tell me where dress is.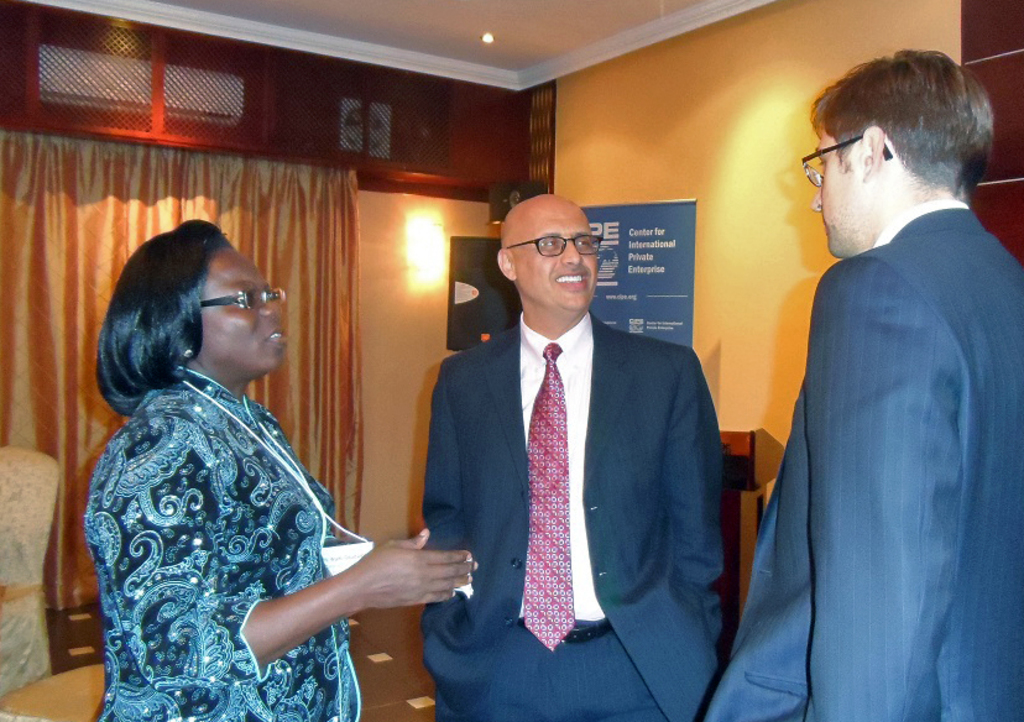
dress is at 84/363/365/721.
